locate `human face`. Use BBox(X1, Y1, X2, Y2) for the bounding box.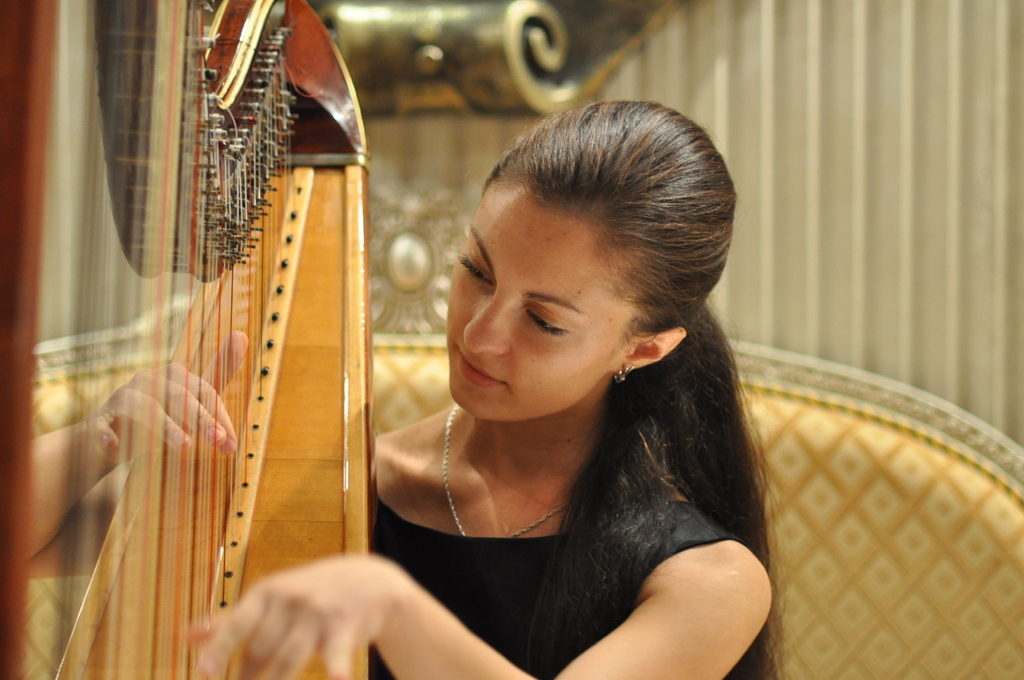
BBox(440, 181, 610, 422).
